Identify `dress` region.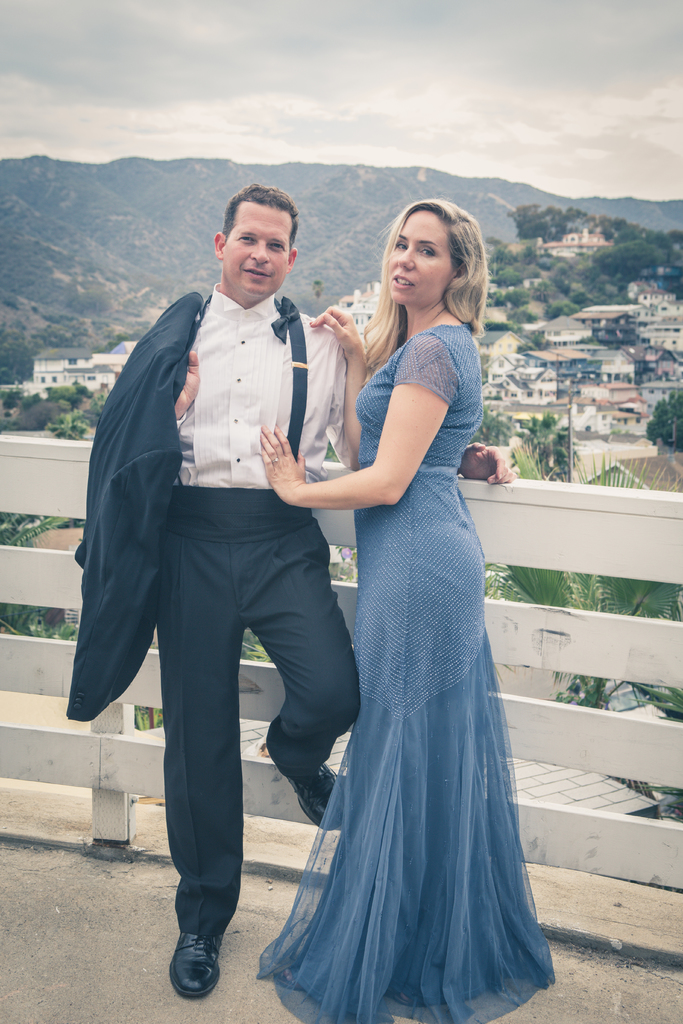
Region: box=[288, 295, 544, 1023].
